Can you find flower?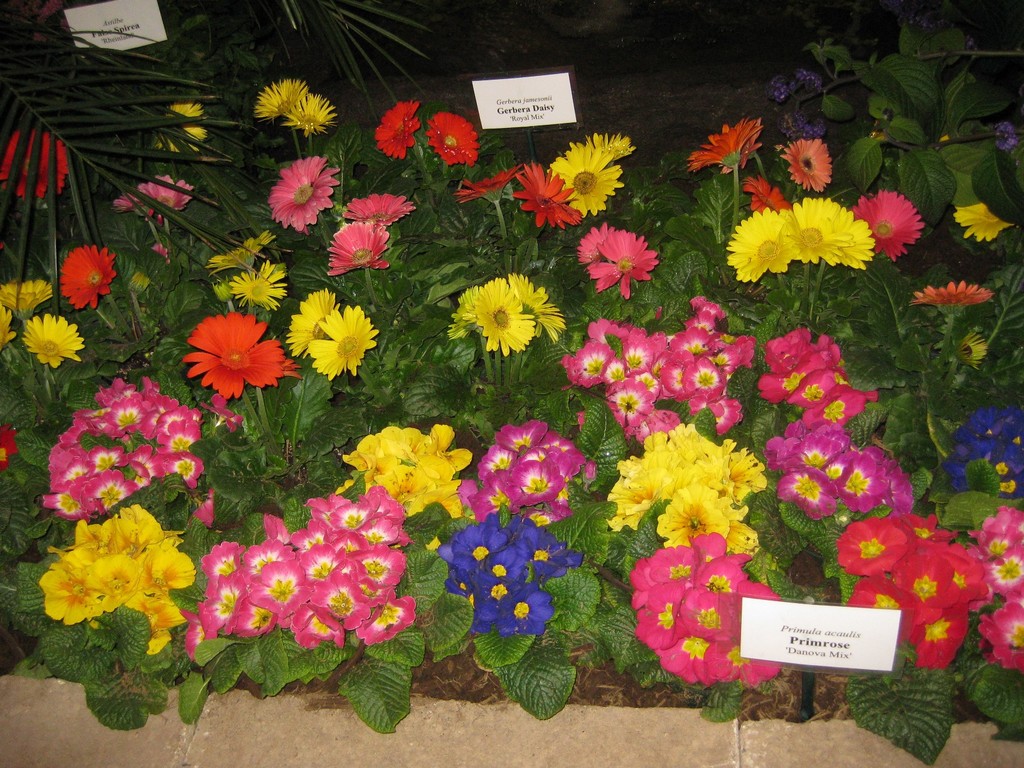
Yes, bounding box: 340 191 414 225.
